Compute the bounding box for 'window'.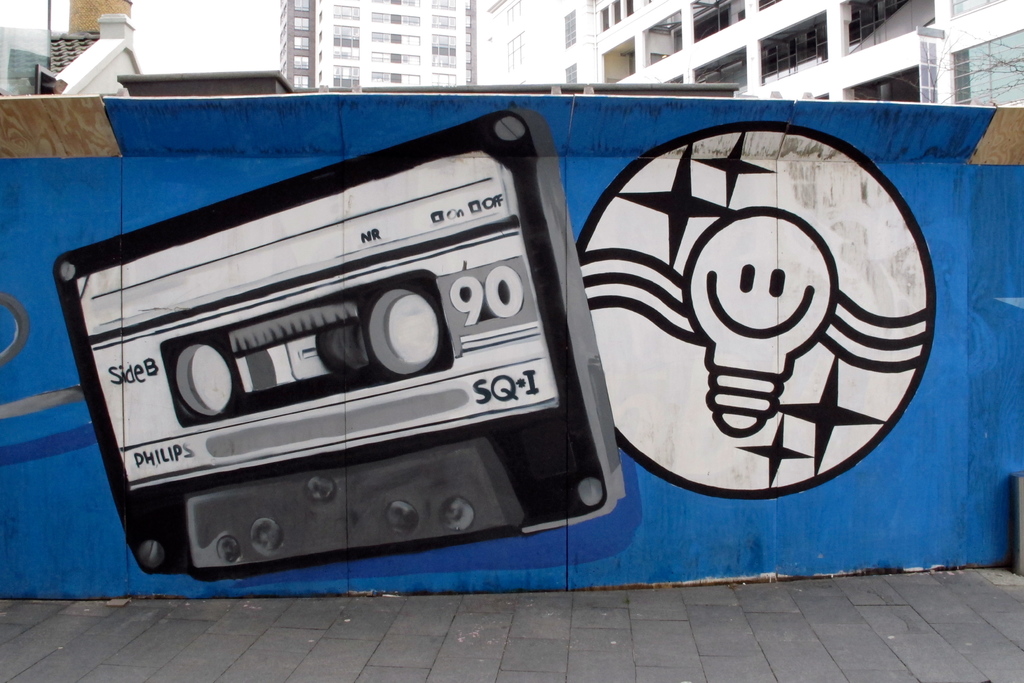
(x1=334, y1=66, x2=363, y2=94).
